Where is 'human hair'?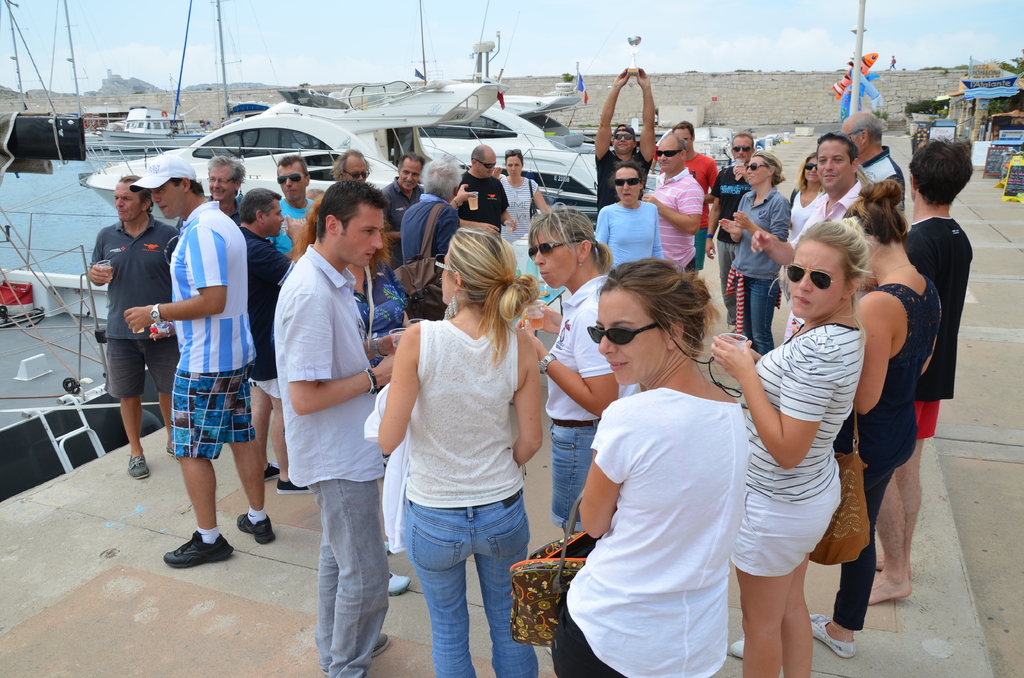
l=279, t=154, r=305, b=184.
